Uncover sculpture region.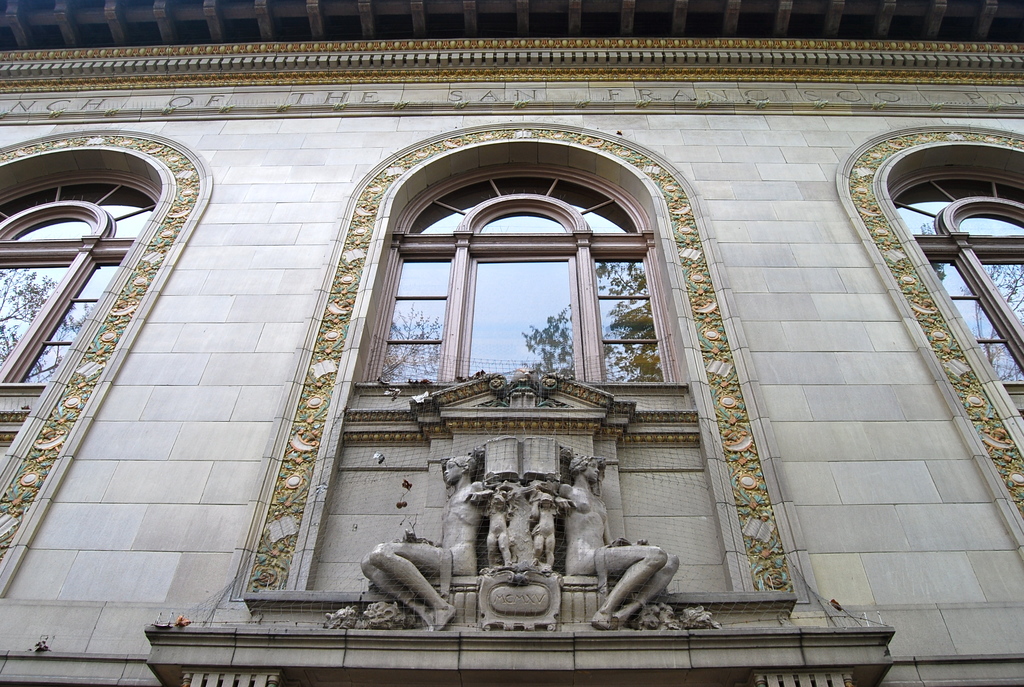
Uncovered: l=340, t=538, r=456, b=642.
